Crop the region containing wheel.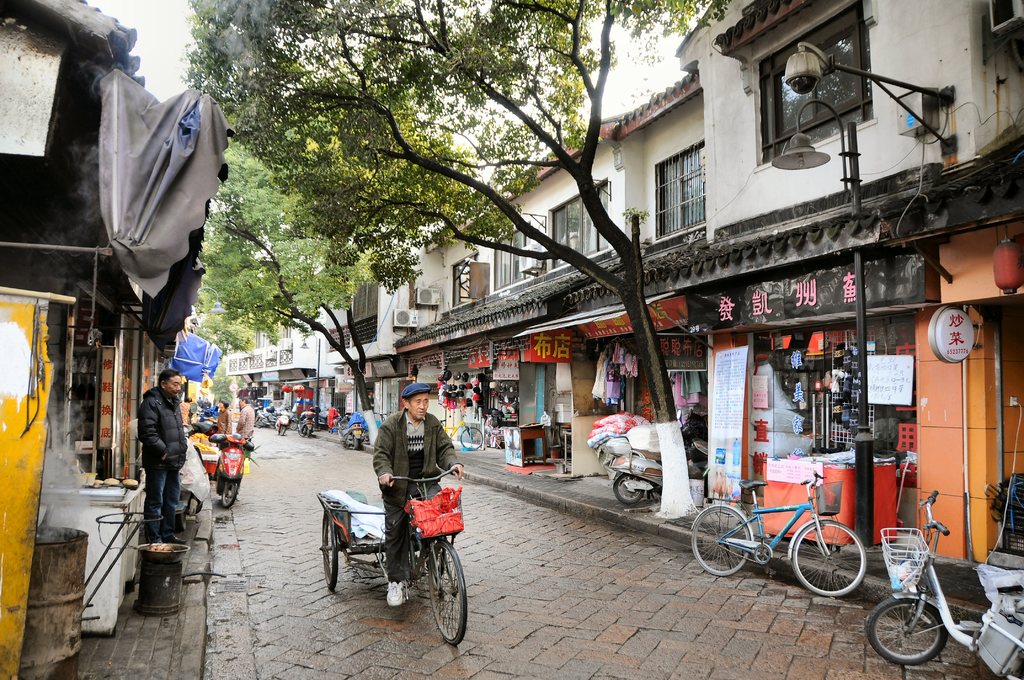
Crop region: crop(356, 435, 362, 449).
